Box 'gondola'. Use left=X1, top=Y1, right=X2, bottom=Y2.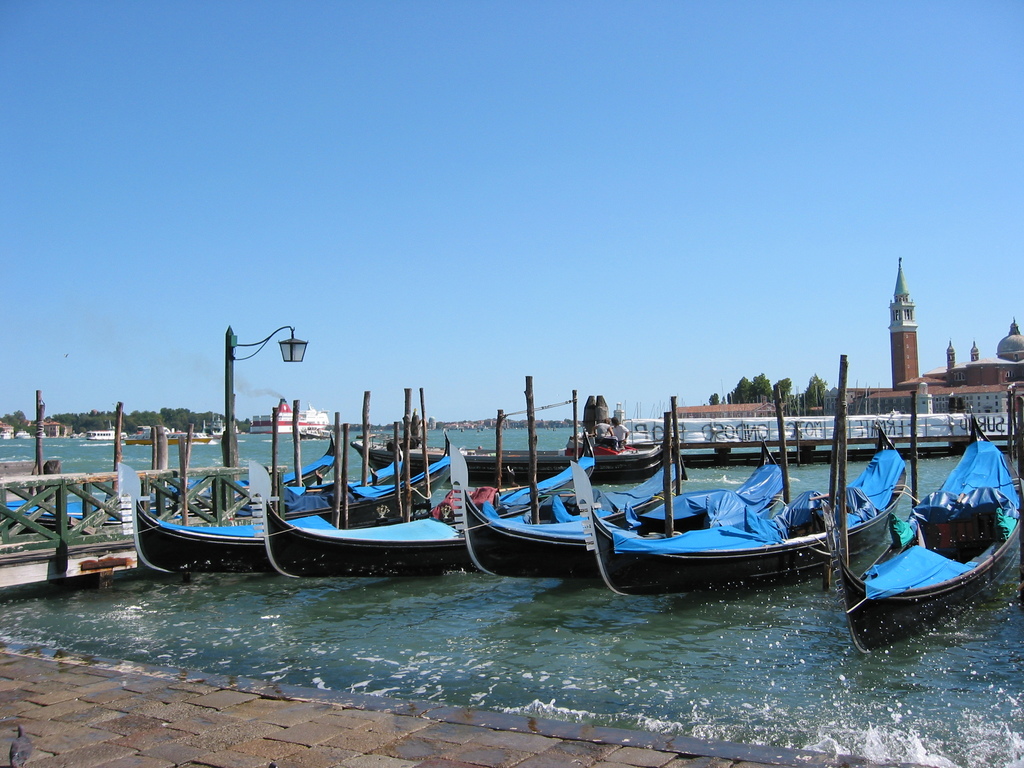
left=240, top=449, right=604, bottom=596.
